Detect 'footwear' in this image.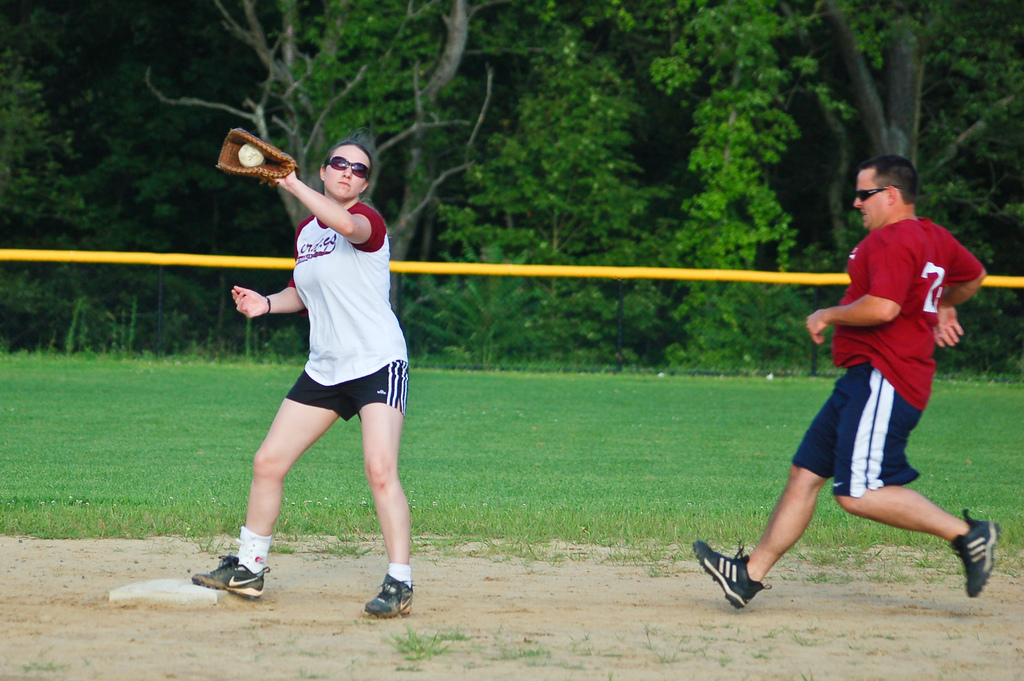
Detection: 948:508:1002:601.
